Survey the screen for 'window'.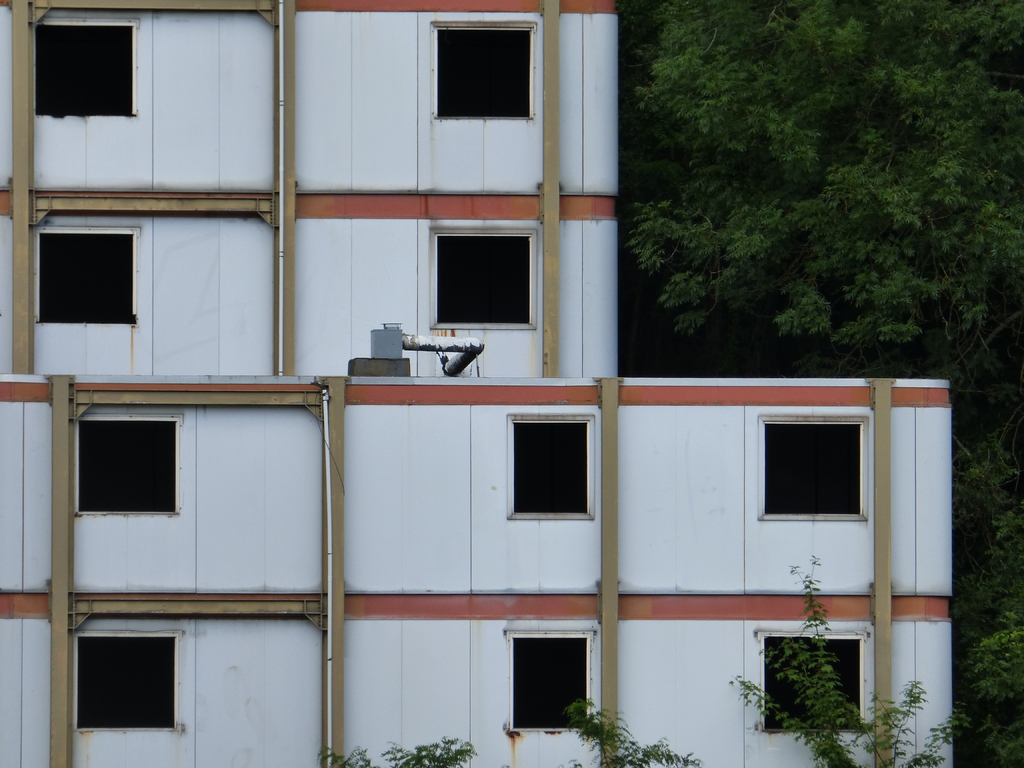
Survey found: BBox(509, 637, 584, 732).
